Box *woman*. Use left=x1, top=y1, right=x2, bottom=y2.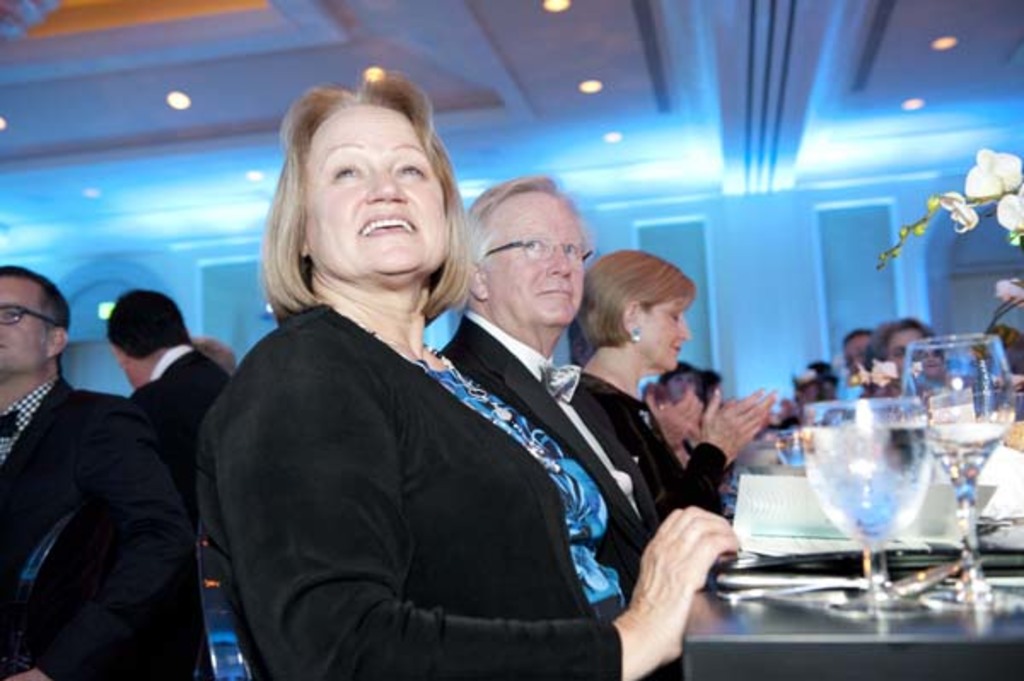
left=558, top=237, right=797, bottom=565.
